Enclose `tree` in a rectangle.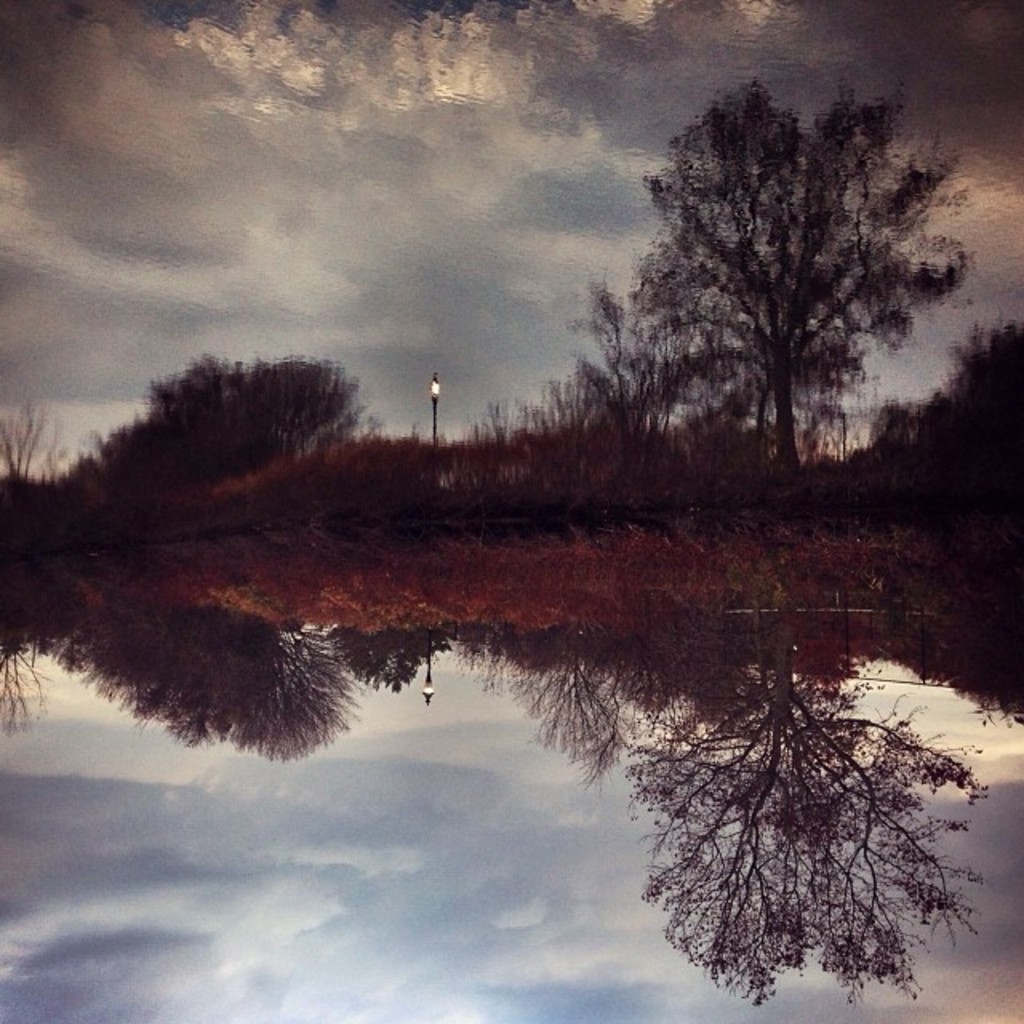
(left=342, top=427, right=598, bottom=531).
